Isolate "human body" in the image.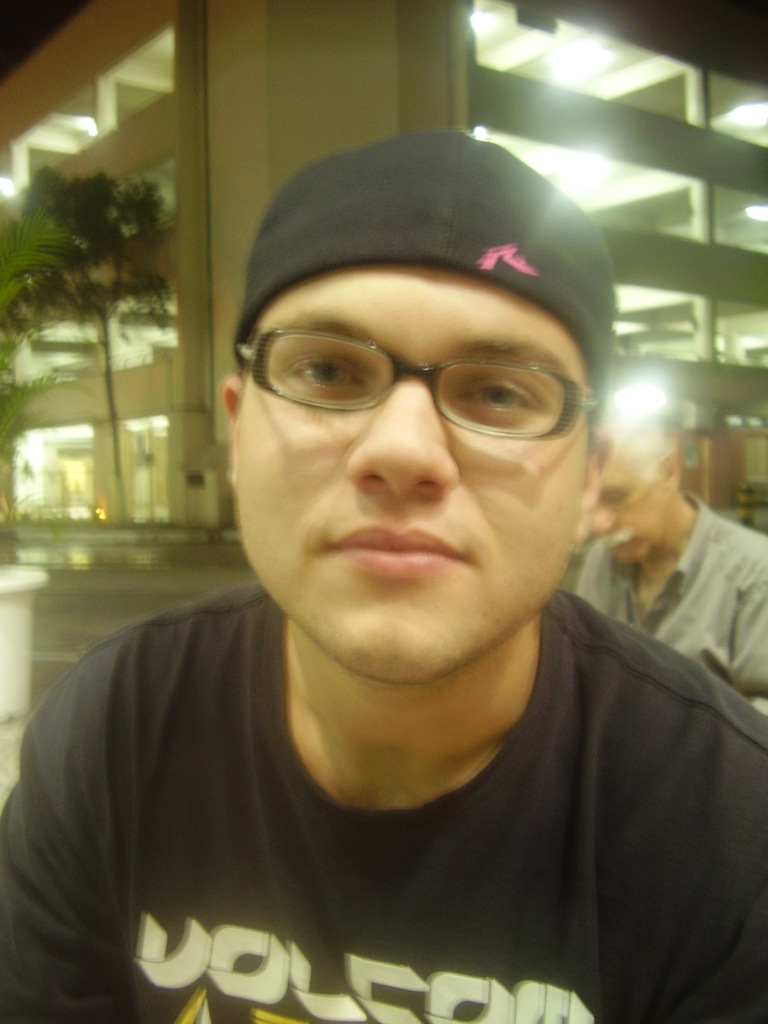
Isolated region: l=572, t=388, r=767, b=715.
